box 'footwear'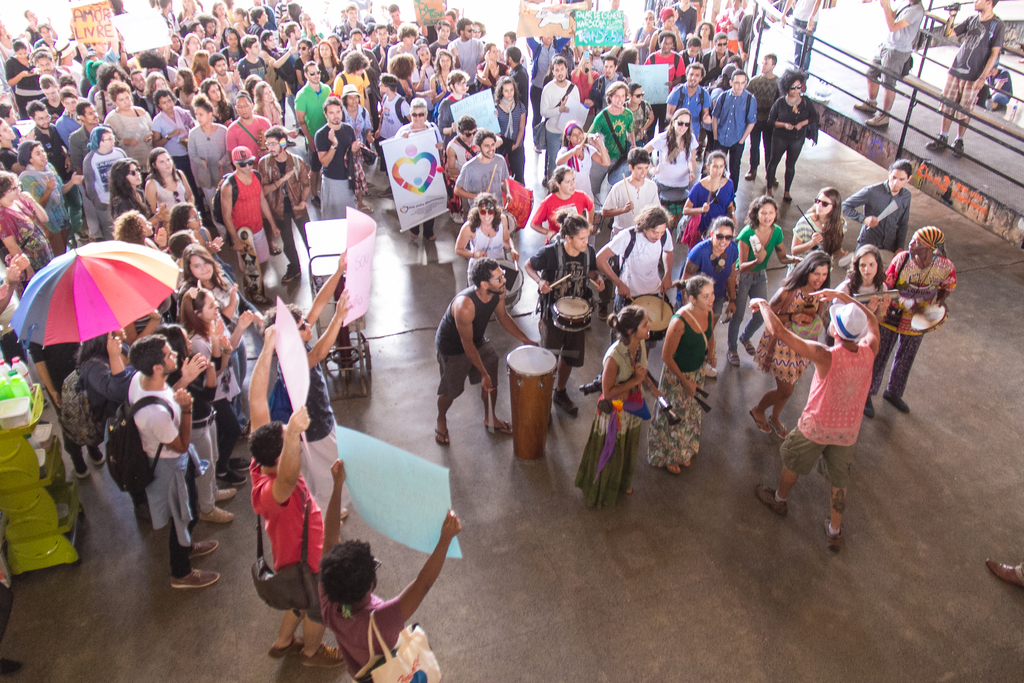
<box>217,469,247,486</box>
